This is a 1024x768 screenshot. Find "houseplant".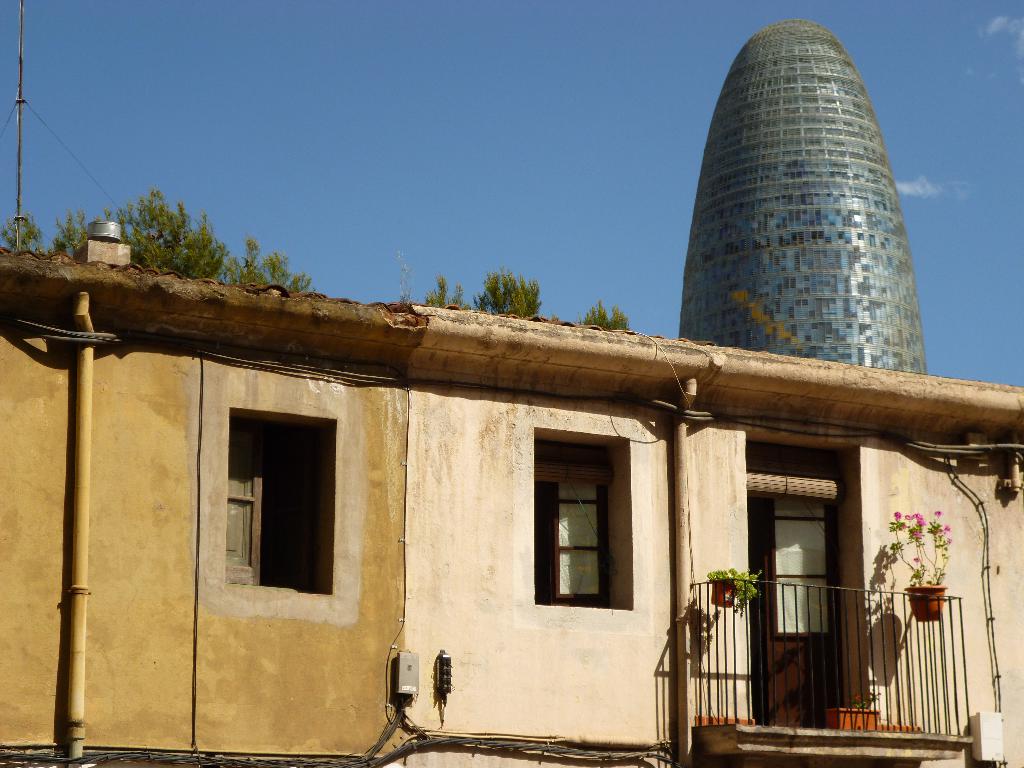
Bounding box: 702,563,763,615.
